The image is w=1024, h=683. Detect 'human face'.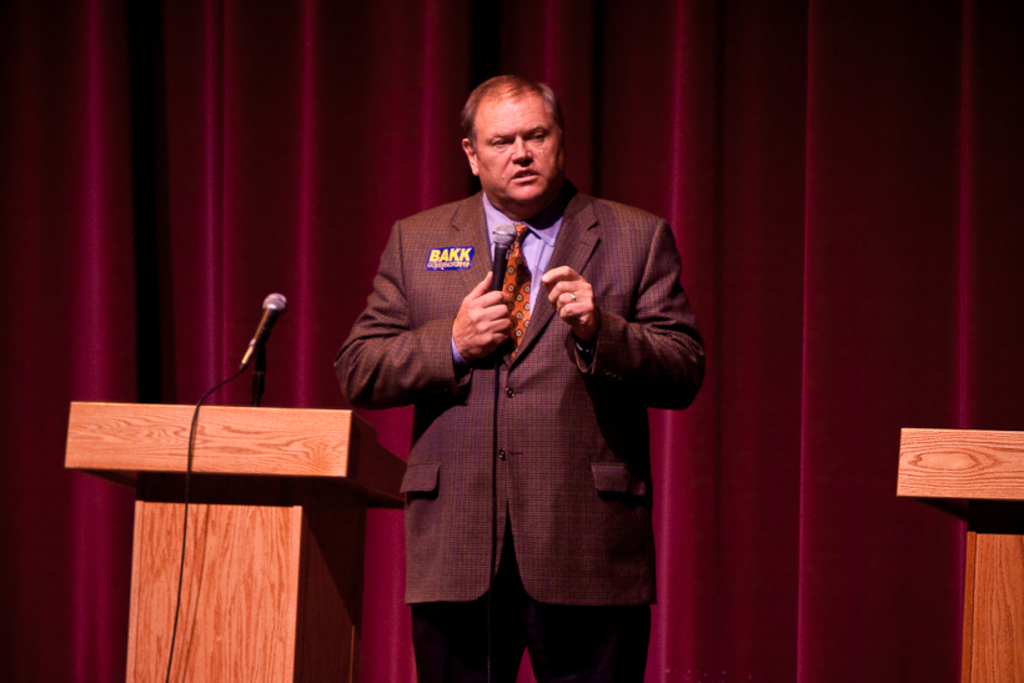
Detection: box(473, 94, 559, 204).
